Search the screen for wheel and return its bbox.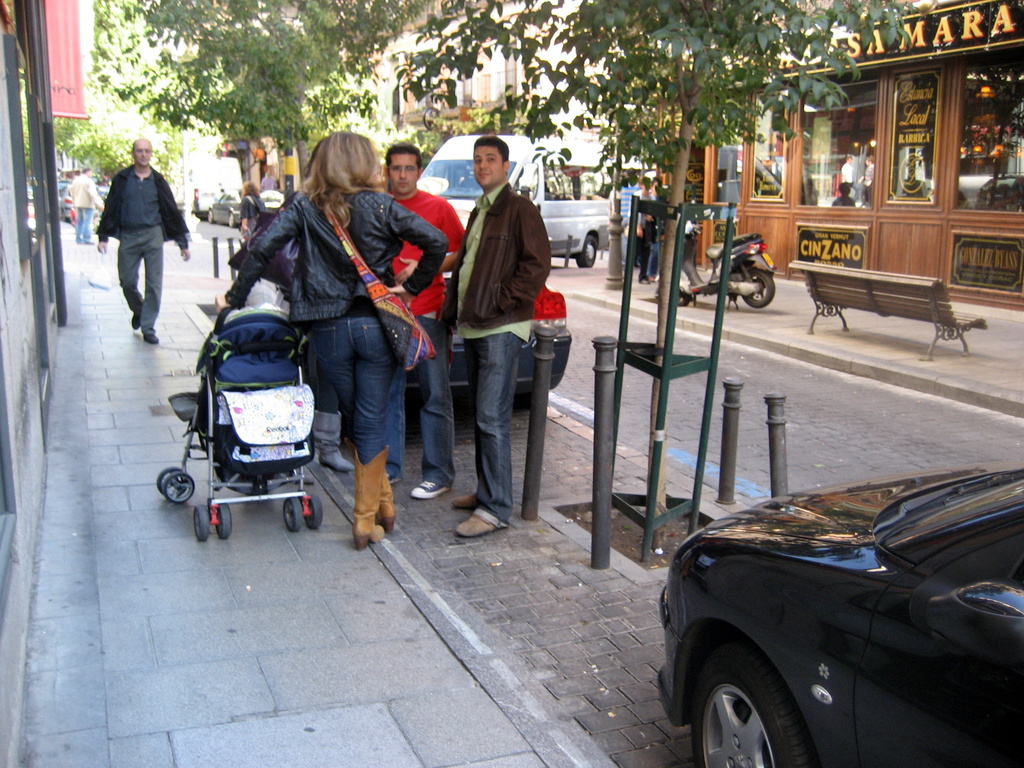
Found: box=[207, 210, 214, 223].
